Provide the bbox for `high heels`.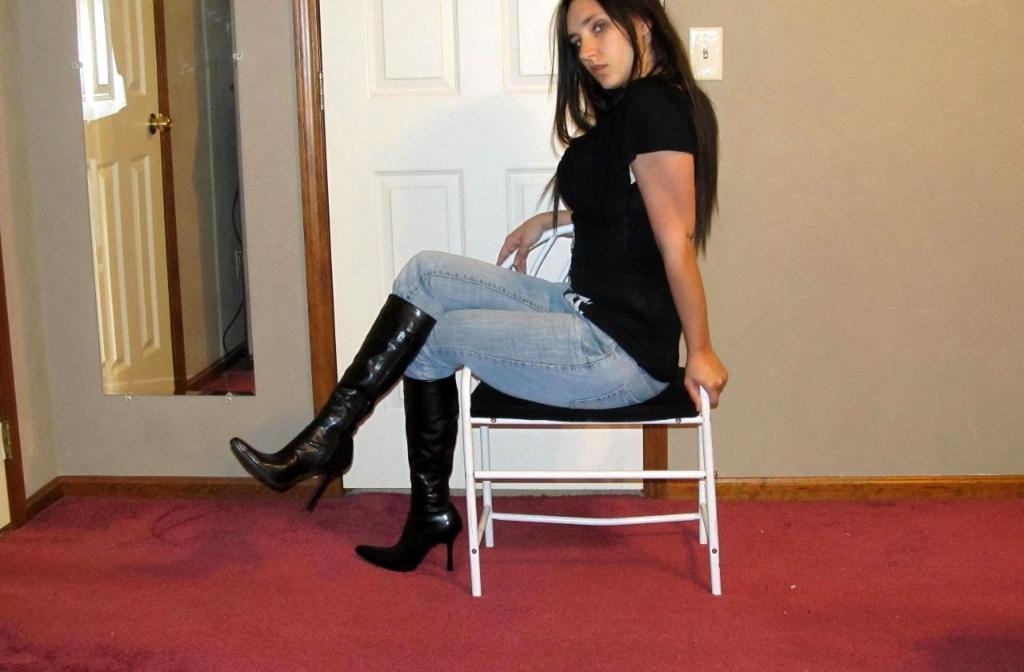
[x1=356, y1=373, x2=460, y2=574].
